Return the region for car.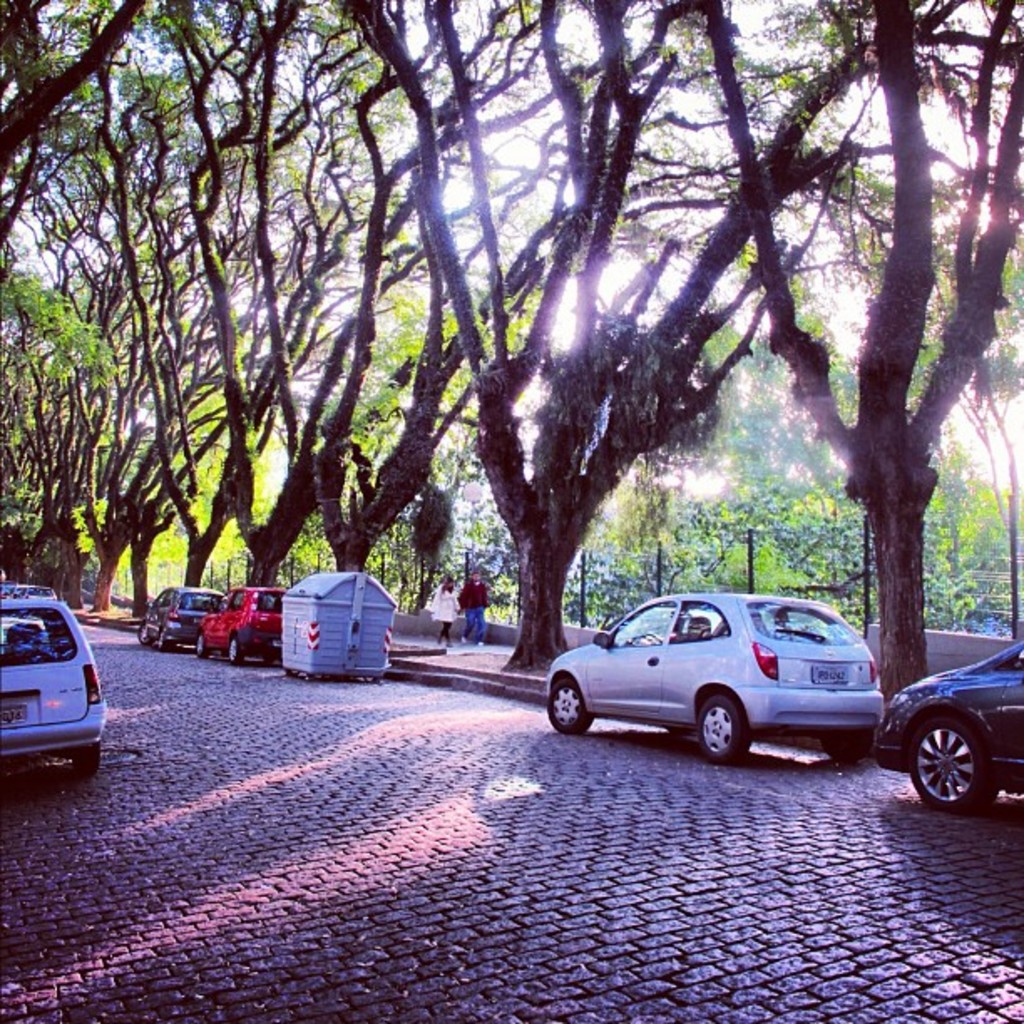
[left=0, top=589, right=114, bottom=776].
